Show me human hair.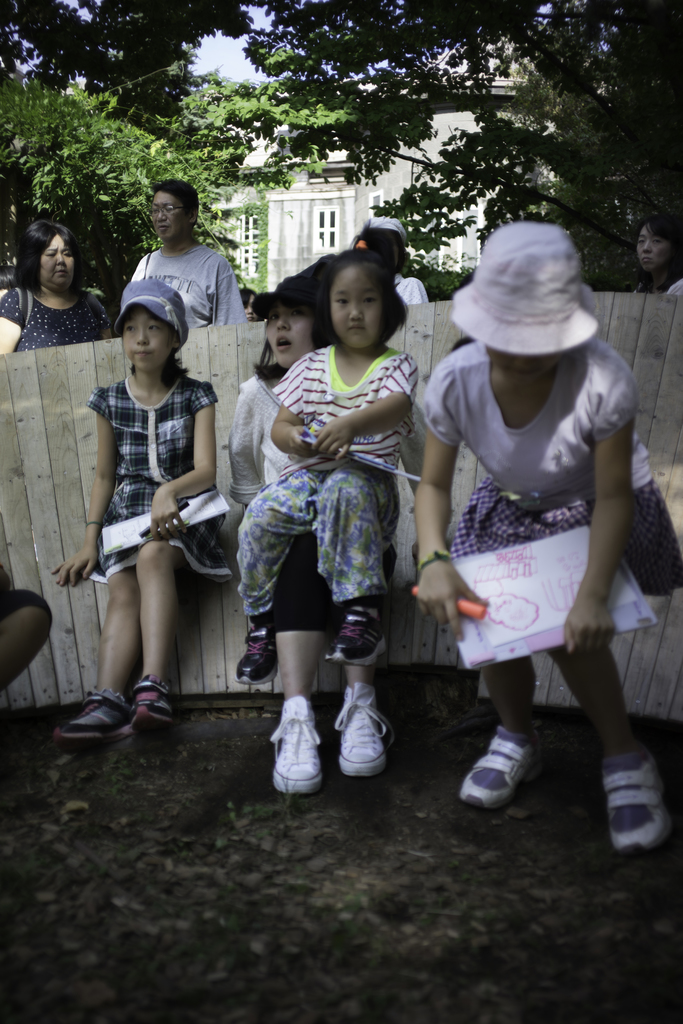
human hair is here: <region>129, 306, 190, 390</region>.
